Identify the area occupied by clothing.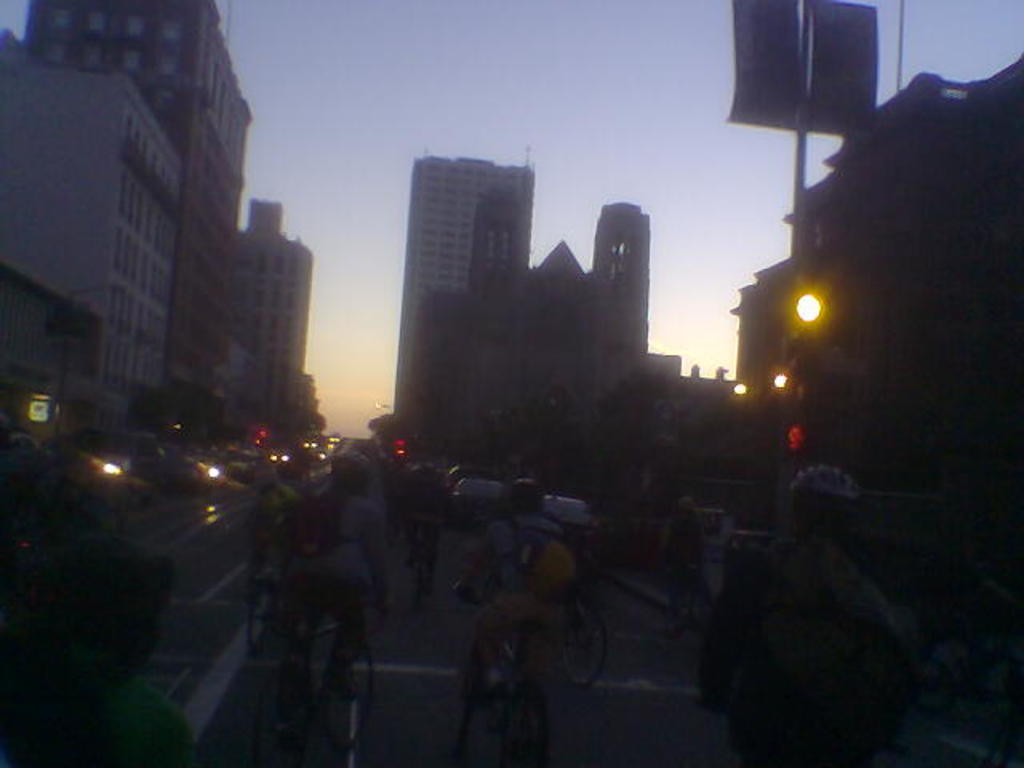
Area: (x1=8, y1=677, x2=197, y2=766).
